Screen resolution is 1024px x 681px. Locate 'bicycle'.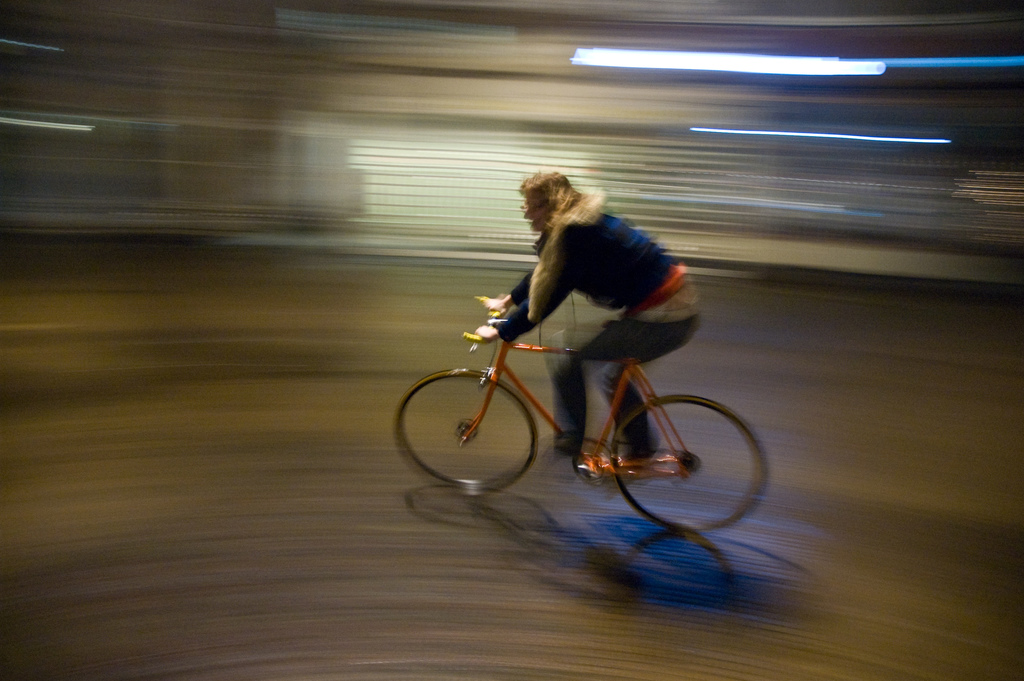
bbox=[392, 292, 765, 541].
